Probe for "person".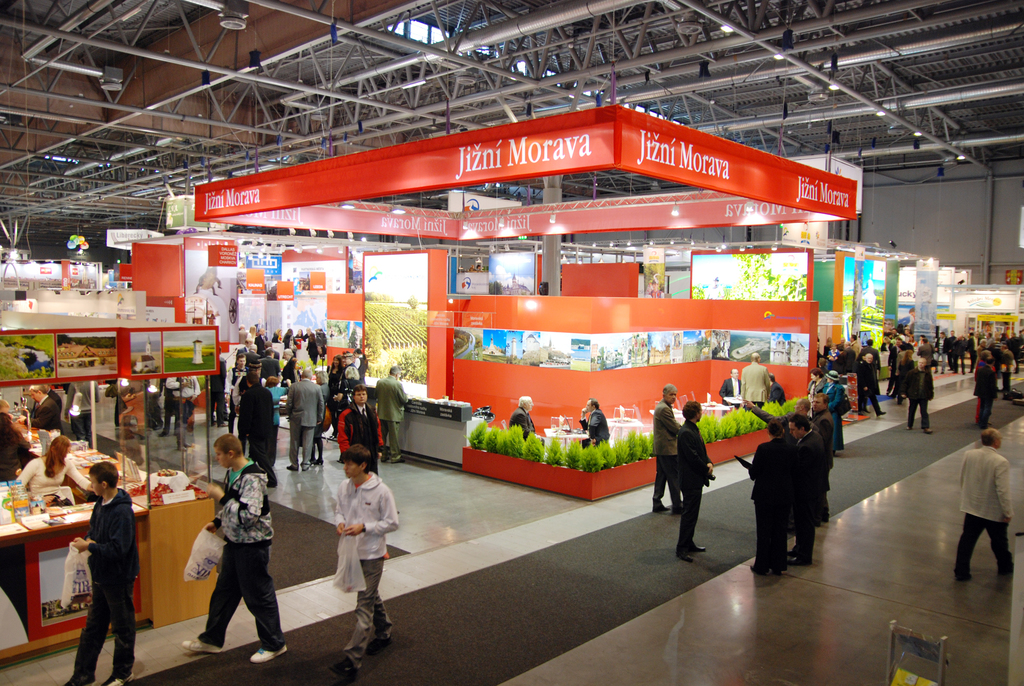
Probe result: bbox=(742, 352, 773, 411).
